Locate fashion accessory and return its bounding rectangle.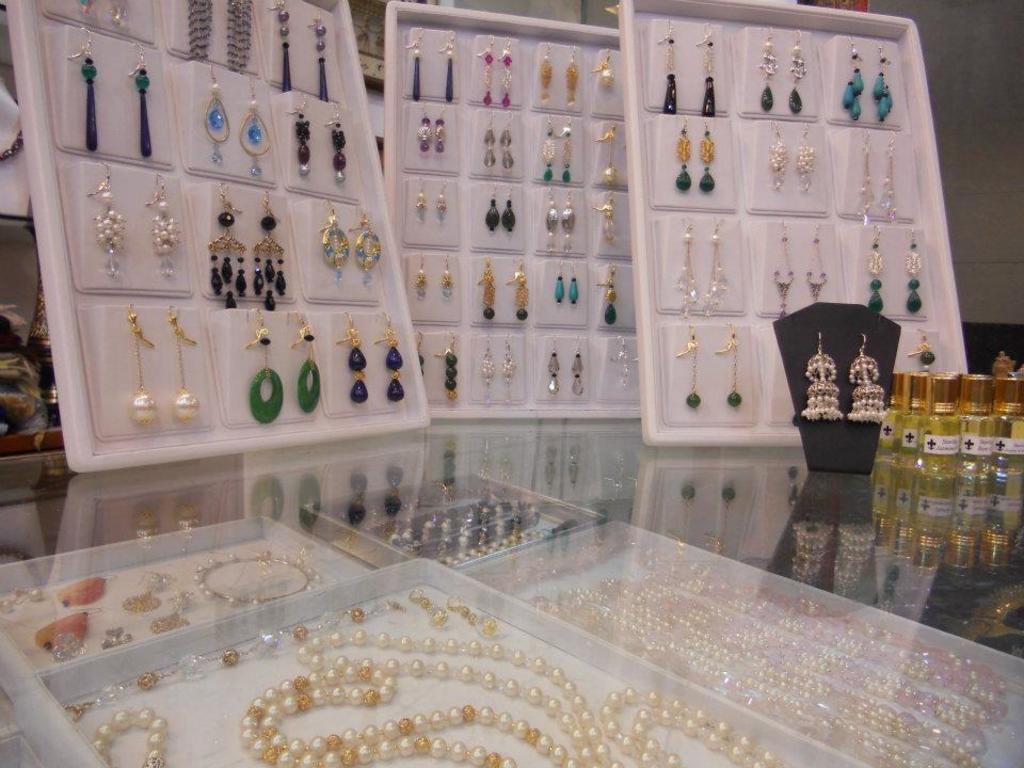
region(479, 334, 492, 407).
